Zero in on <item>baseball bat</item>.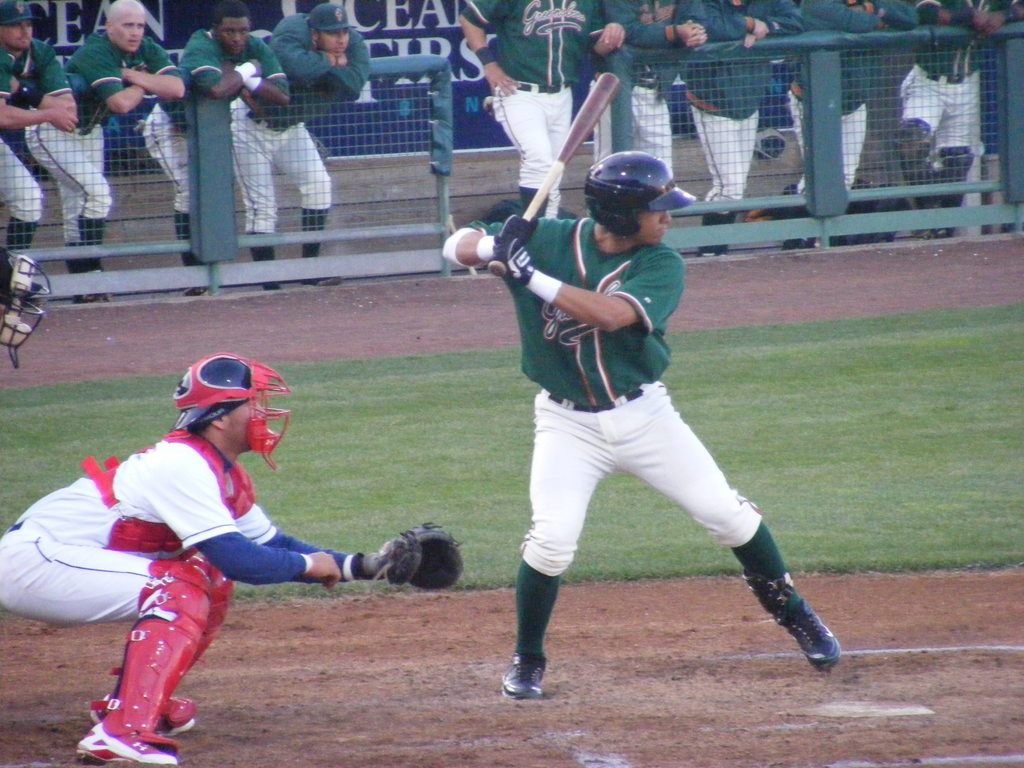
Zeroed in: {"x1": 488, "y1": 72, "x2": 618, "y2": 278}.
